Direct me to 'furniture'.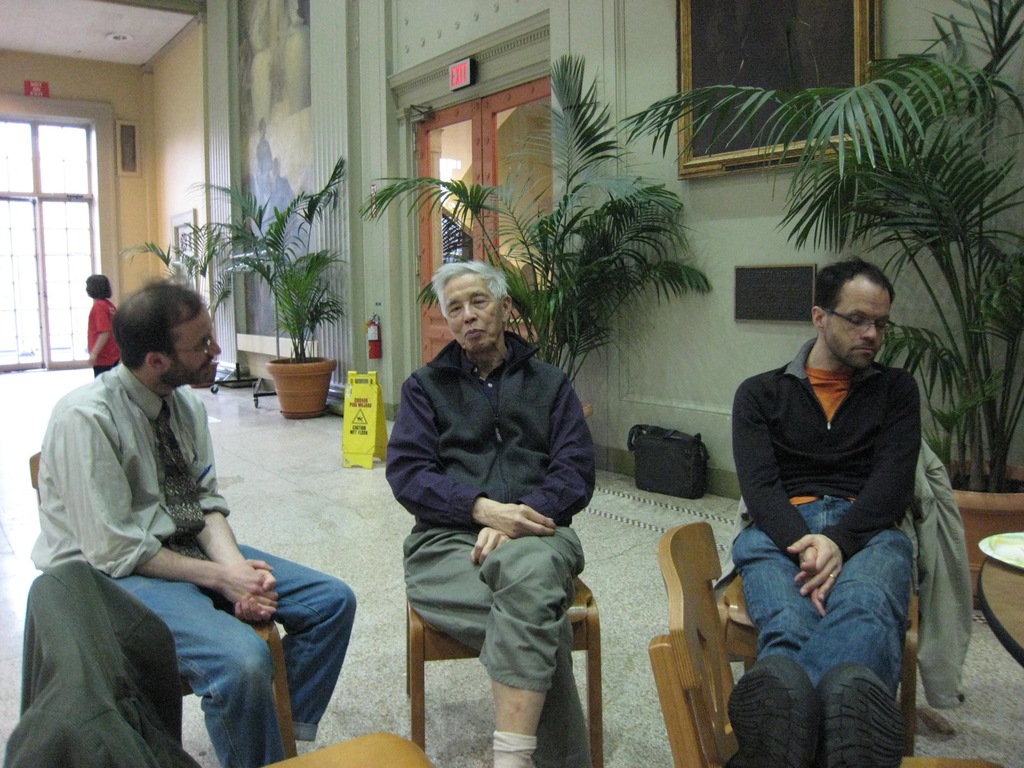
Direction: <box>975,558,1023,665</box>.
